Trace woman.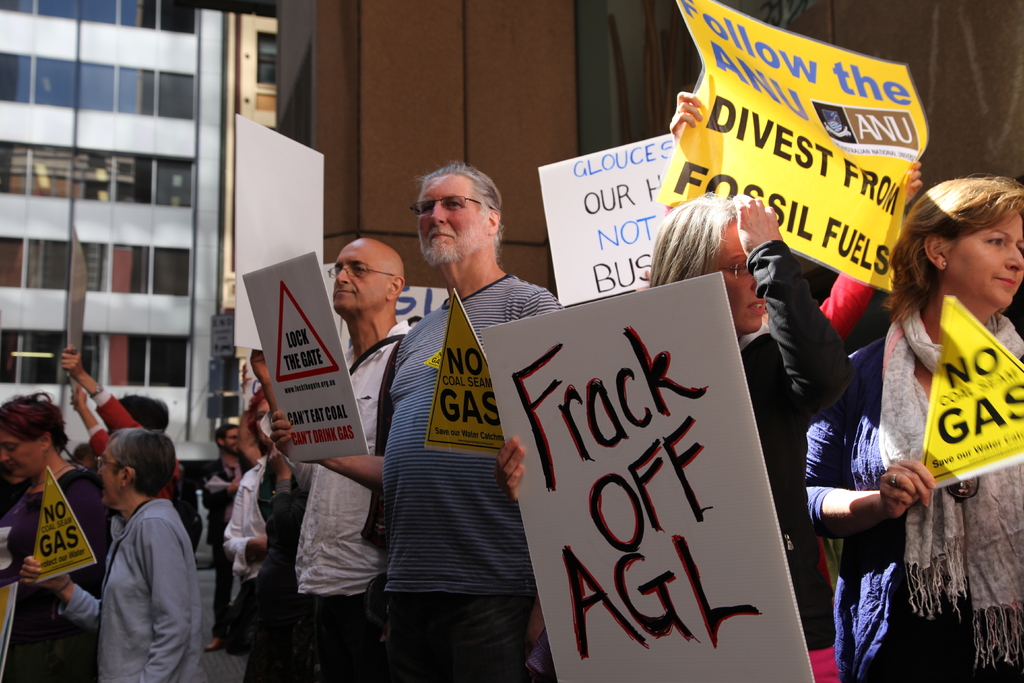
Traced to region(0, 391, 112, 682).
